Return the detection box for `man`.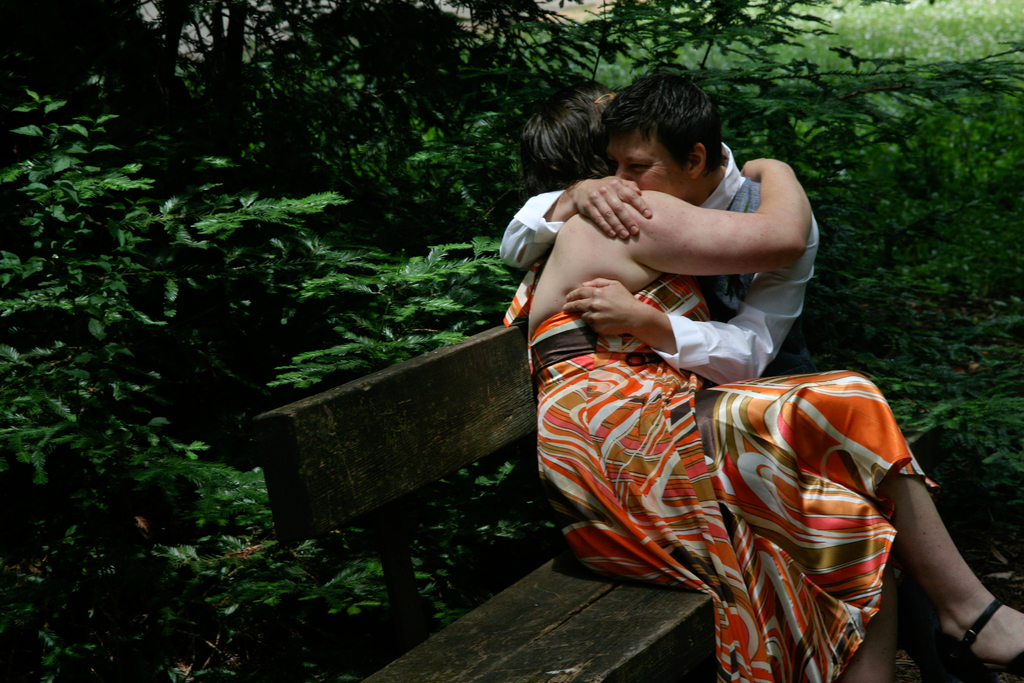
left=487, top=65, right=820, bottom=386.
